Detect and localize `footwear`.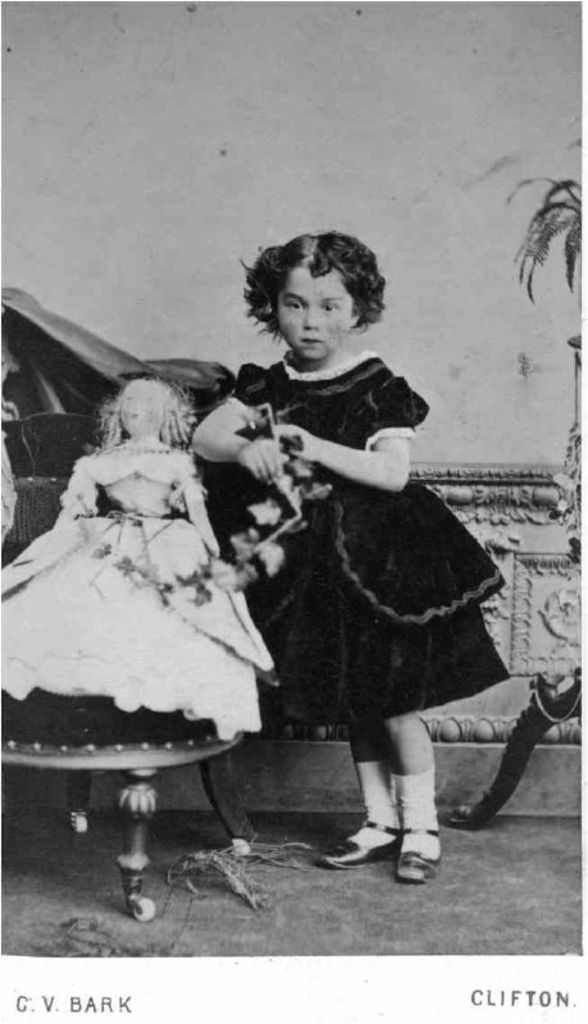
Localized at box=[396, 822, 443, 886].
